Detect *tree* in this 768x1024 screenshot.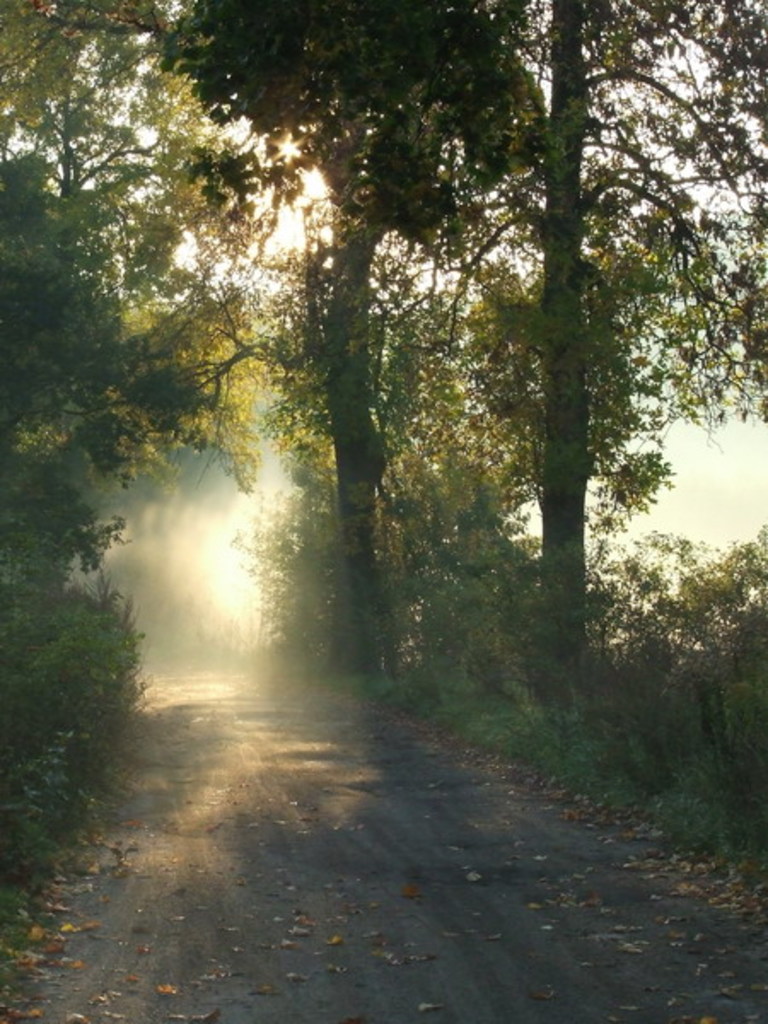
Detection: bbox=(181, 0, 620, 679).
